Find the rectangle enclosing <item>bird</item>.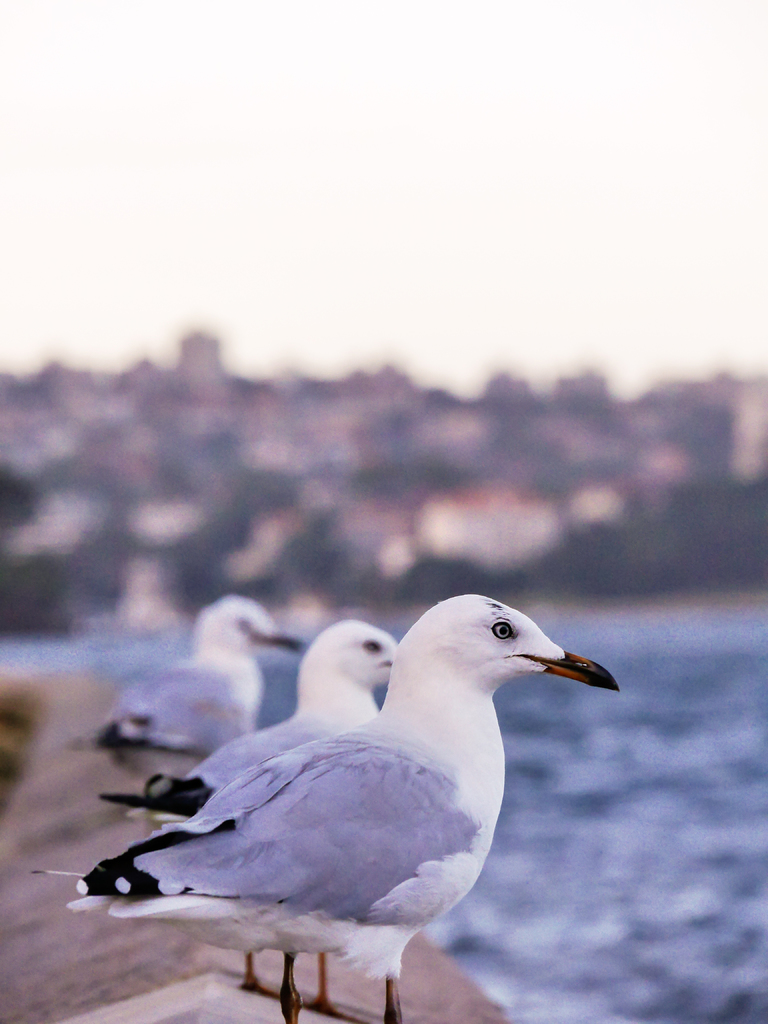
[x1=61, y1=588, x2=303, y2=777].
